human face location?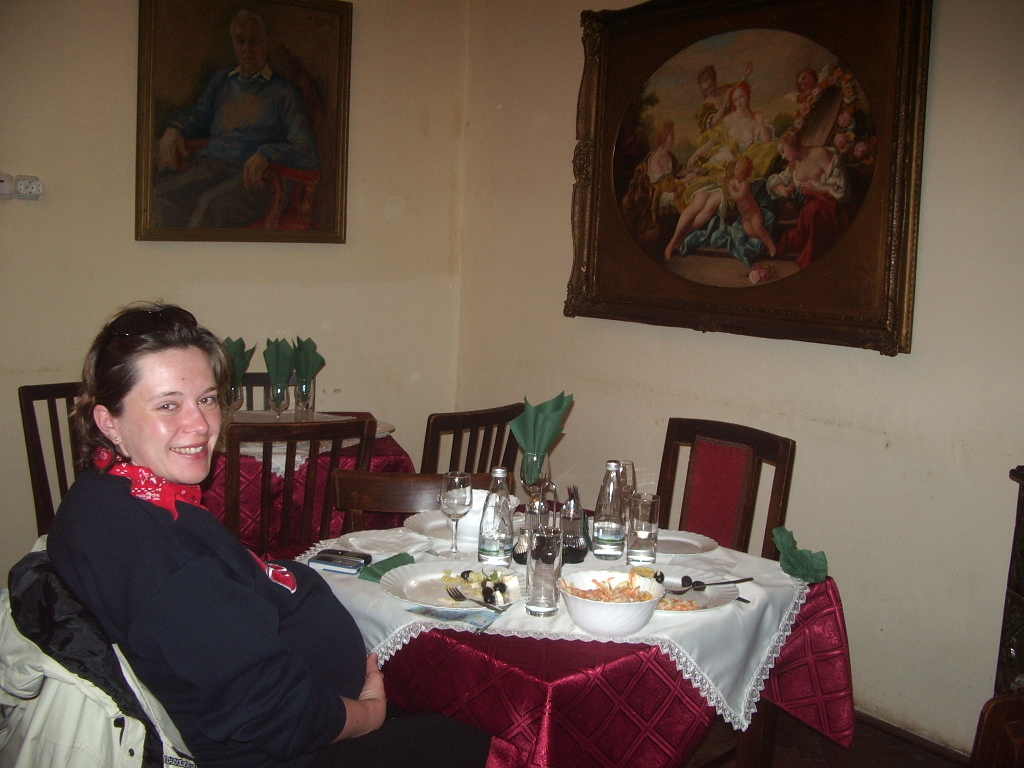
235, 20, 265, 71
